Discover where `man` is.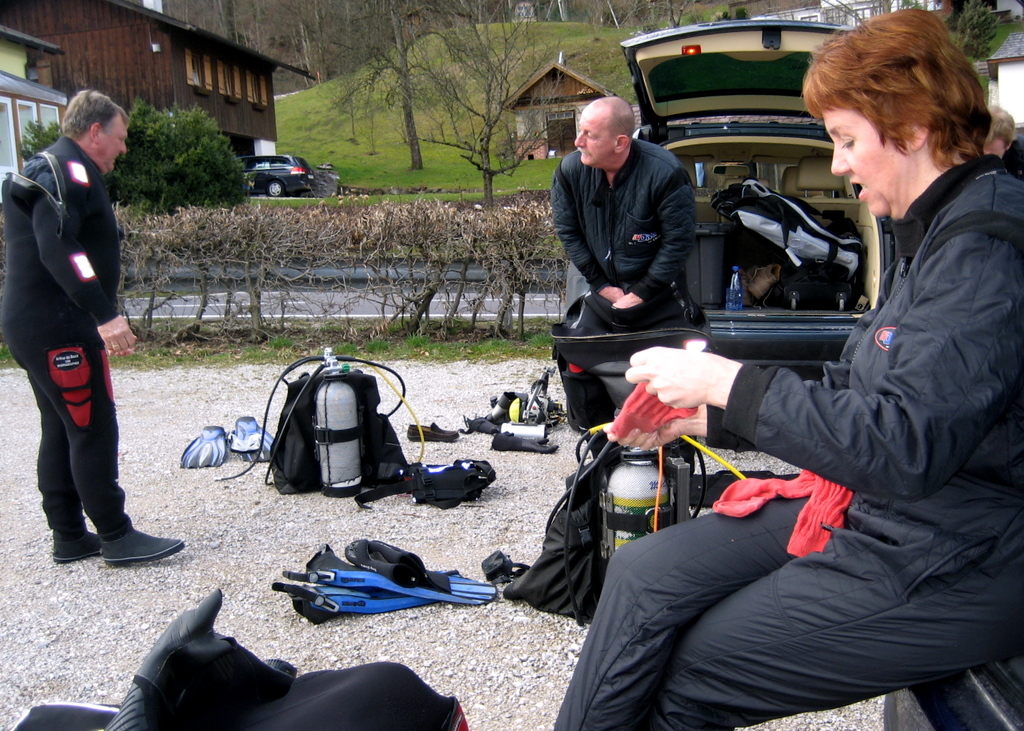
Discovered at locate(546, 95, 708, 325).
